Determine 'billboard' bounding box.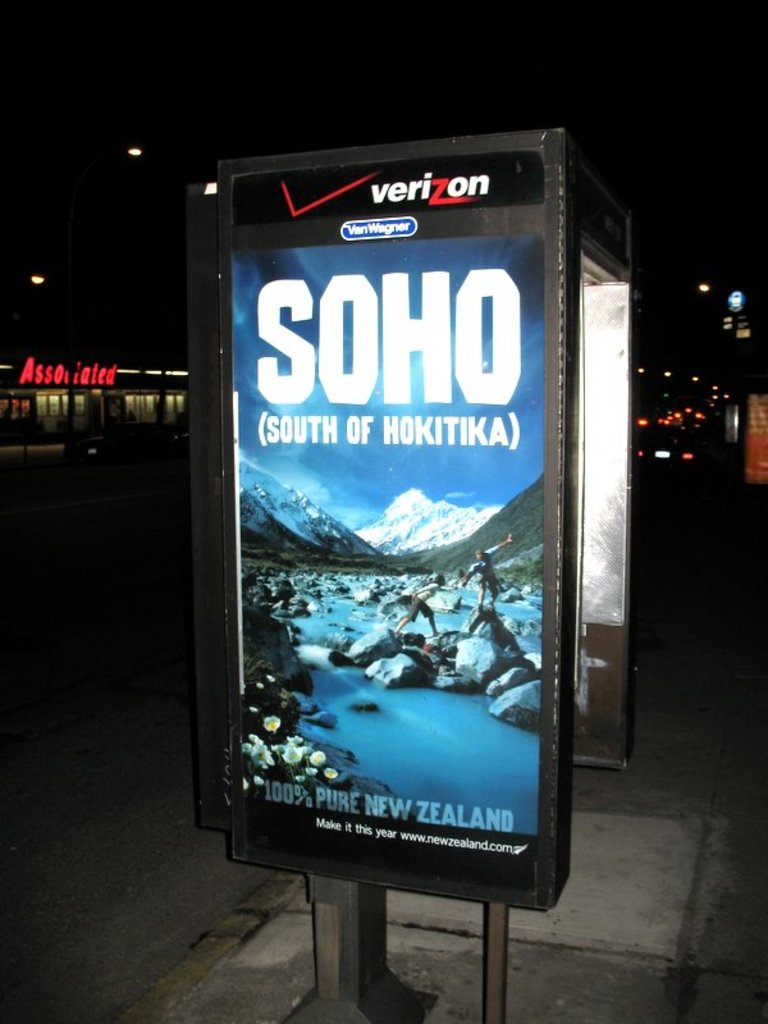
Determined: (left=168, top=96, right=658, bottom=1000).
